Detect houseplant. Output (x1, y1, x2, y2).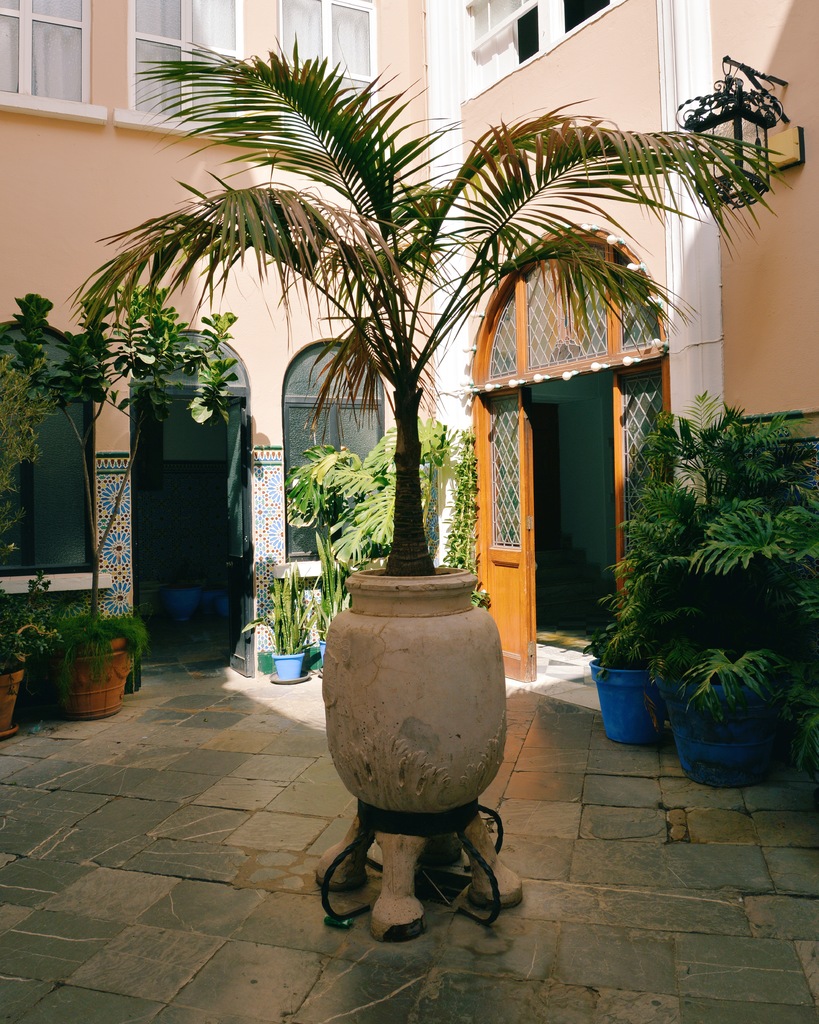
(102, 52, 753, 872).
